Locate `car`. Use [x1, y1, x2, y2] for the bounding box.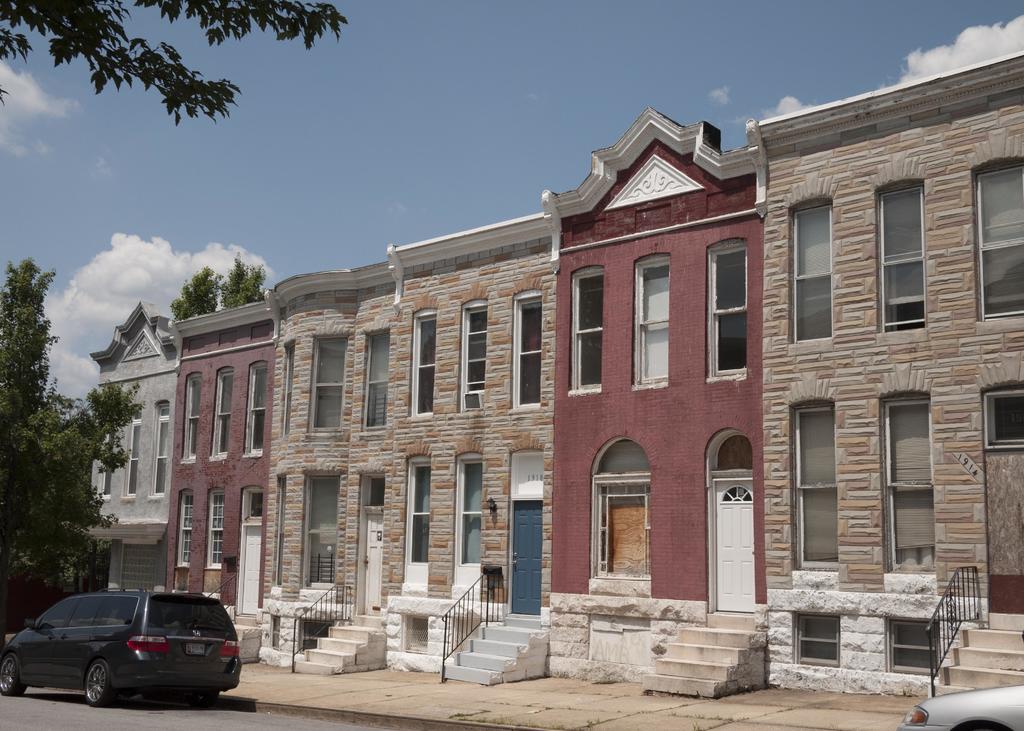
[0, 587, 246, 703].
